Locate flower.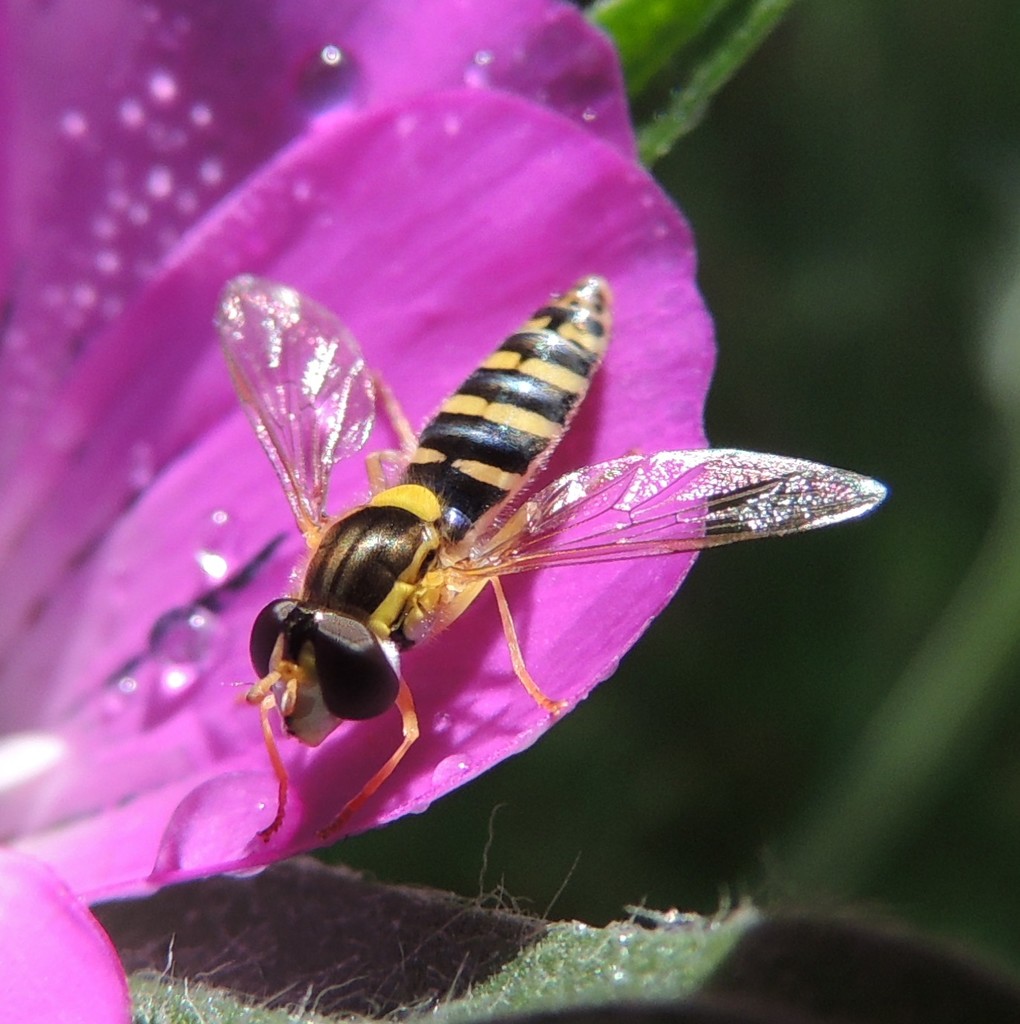
Bounding box: x1=0, y1=0, x2=714, y2=1023.
